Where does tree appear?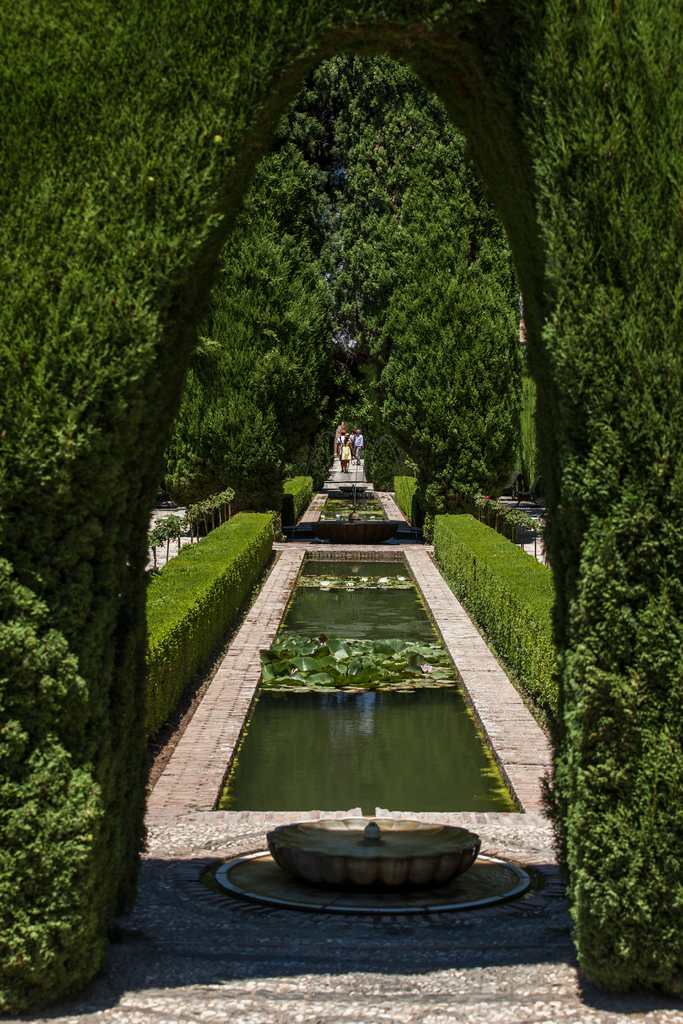
Appears at 170:47:550:496.
